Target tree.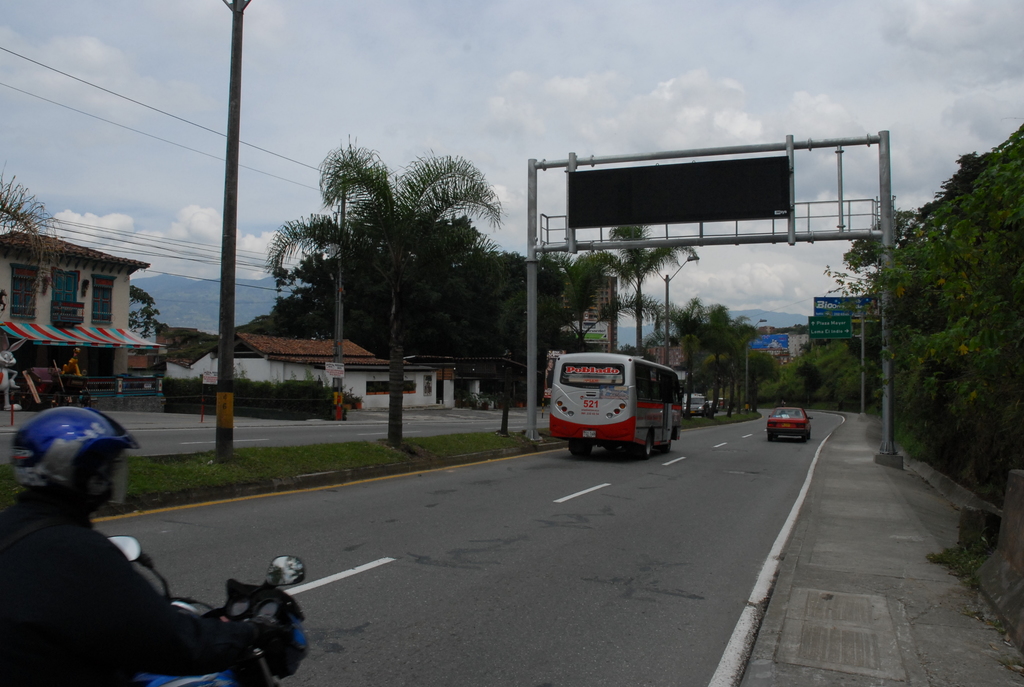
Target region: bbox=[0, 170, 65, 320].
